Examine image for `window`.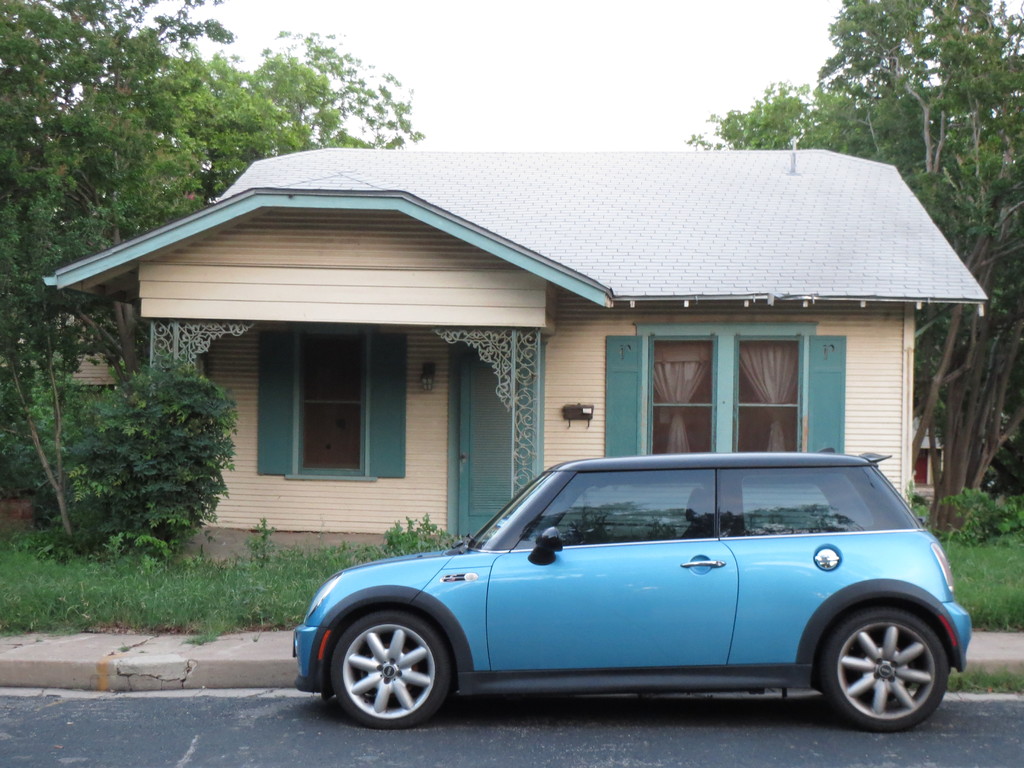
Examination result: region(255, 328, 408, 479).
